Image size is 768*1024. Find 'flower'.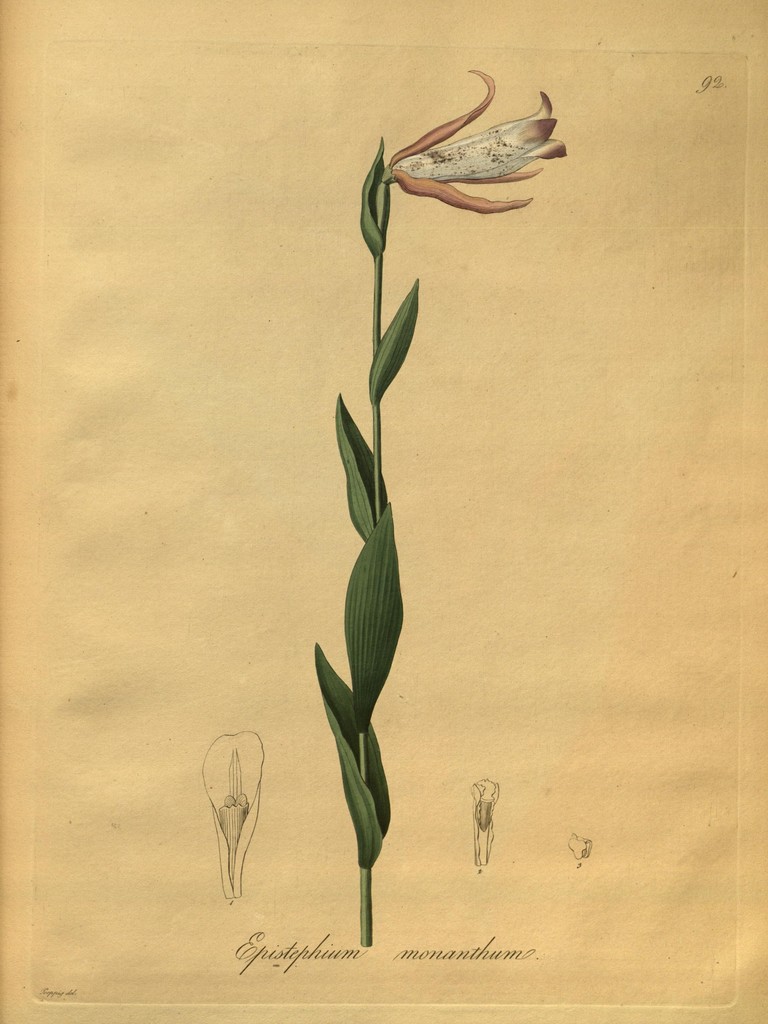
(388,74,565,208).
